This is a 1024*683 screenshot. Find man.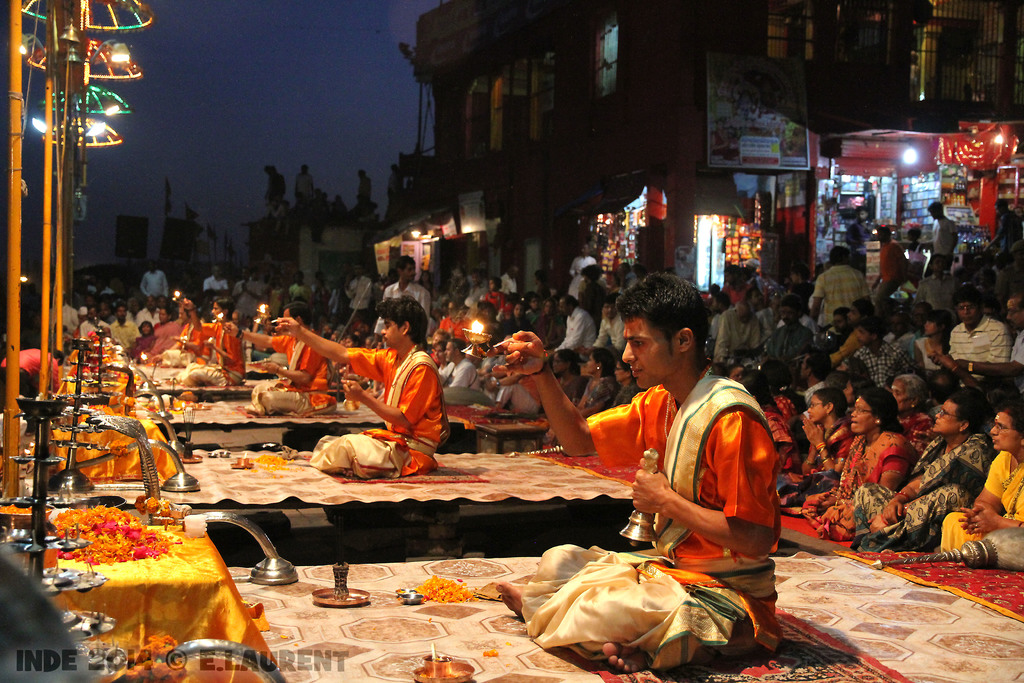
Bounding box: [289, 270, 314, 306].
